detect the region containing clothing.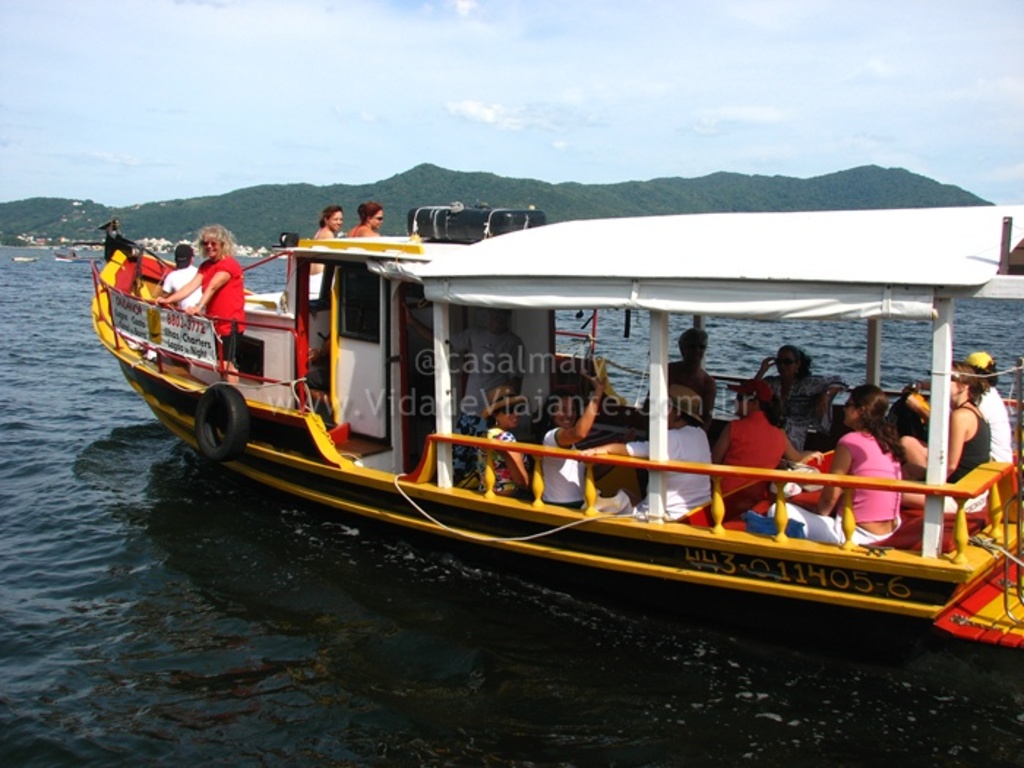
crop(772, 426, 907, 549).
